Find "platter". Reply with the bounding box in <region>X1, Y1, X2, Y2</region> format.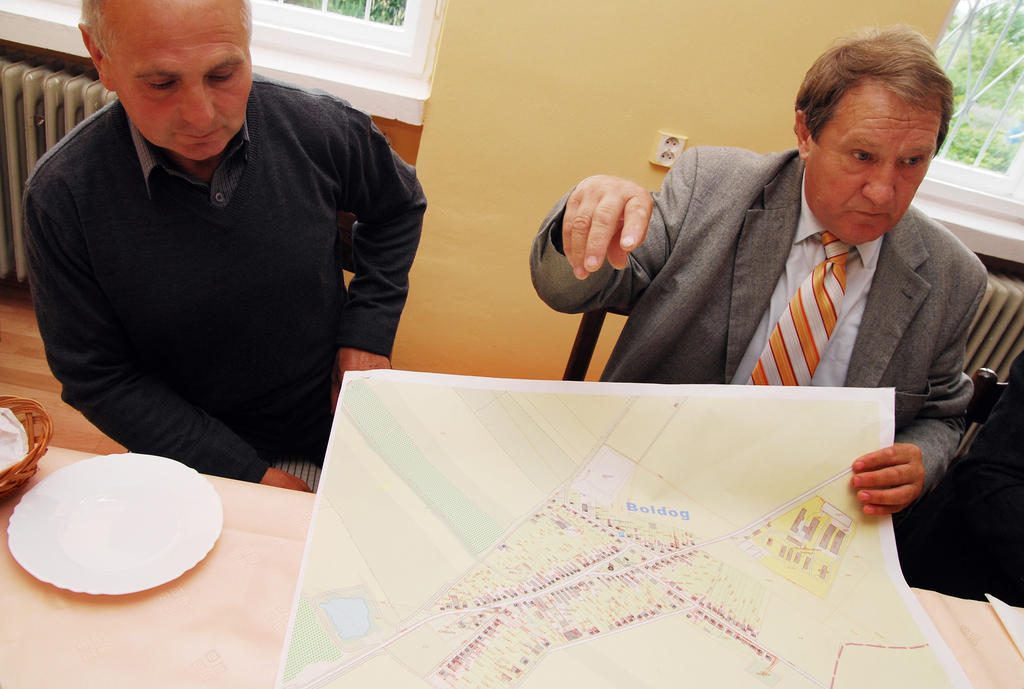
<region>9, 453, 224, 596</region>.
